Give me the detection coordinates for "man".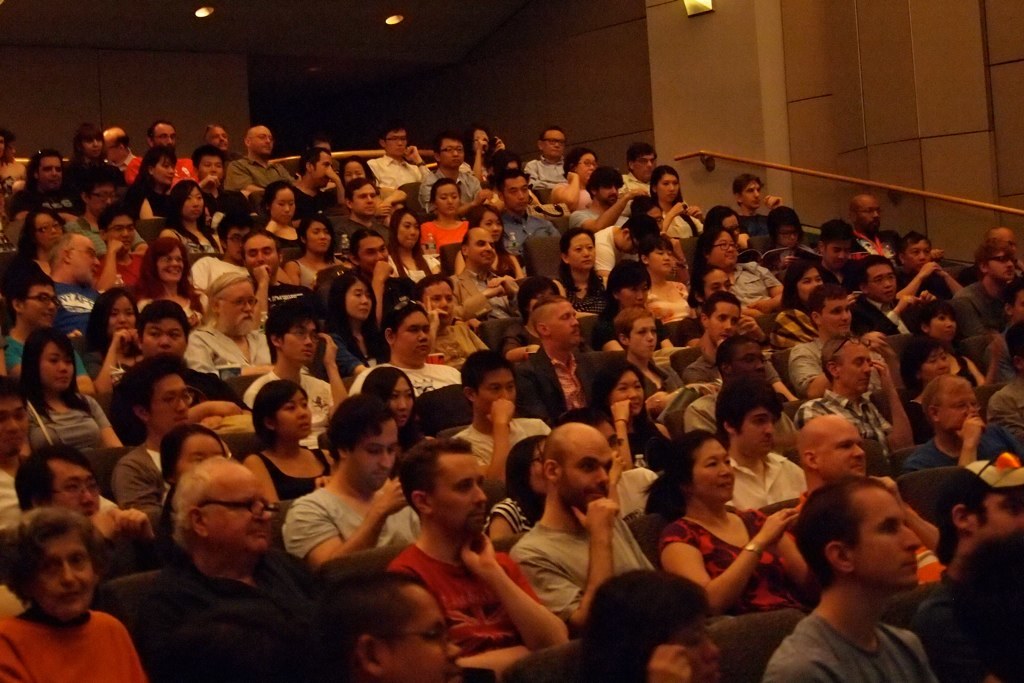
<bbox>503, 420, 659, 642</bbox>.
